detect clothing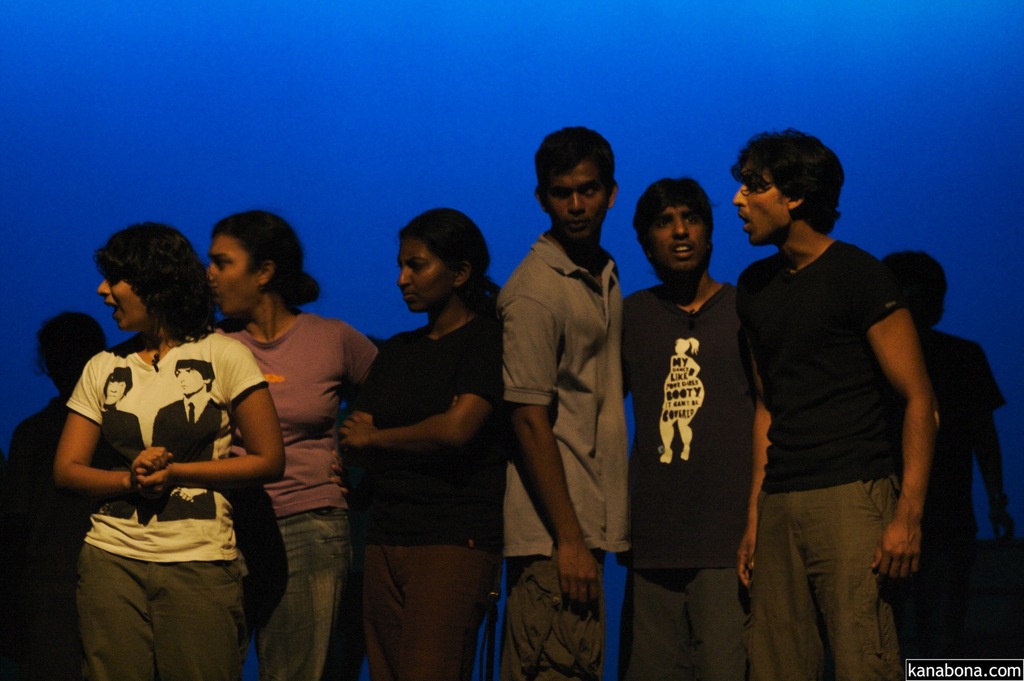
x1=503 y1=555 x2=604 y2=680
